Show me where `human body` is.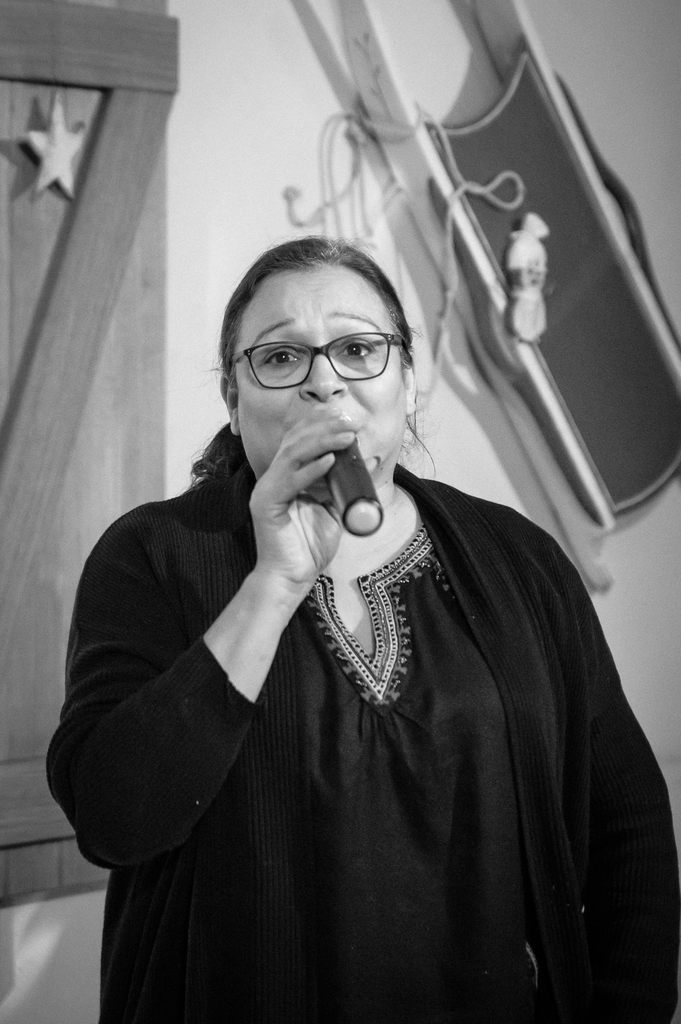
`human body` is at {"left": 140, "top": 175, "right": 659, "bottom": 1013}.
